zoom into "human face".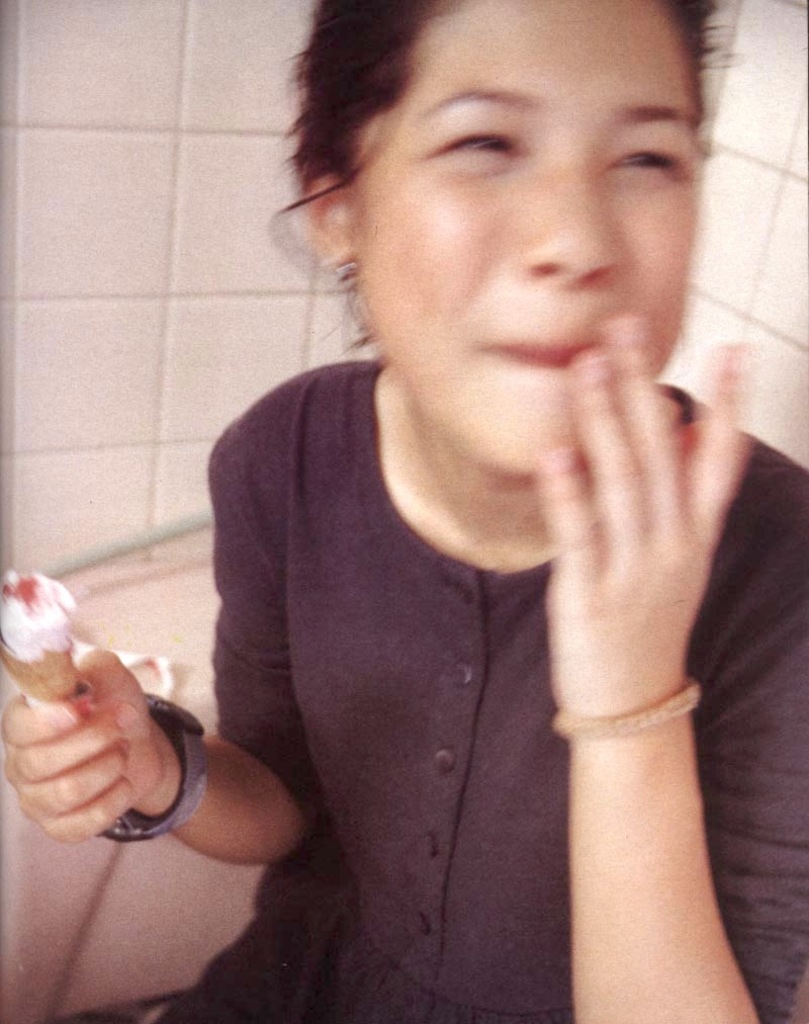
Zoom target: 363/3/702/486.
